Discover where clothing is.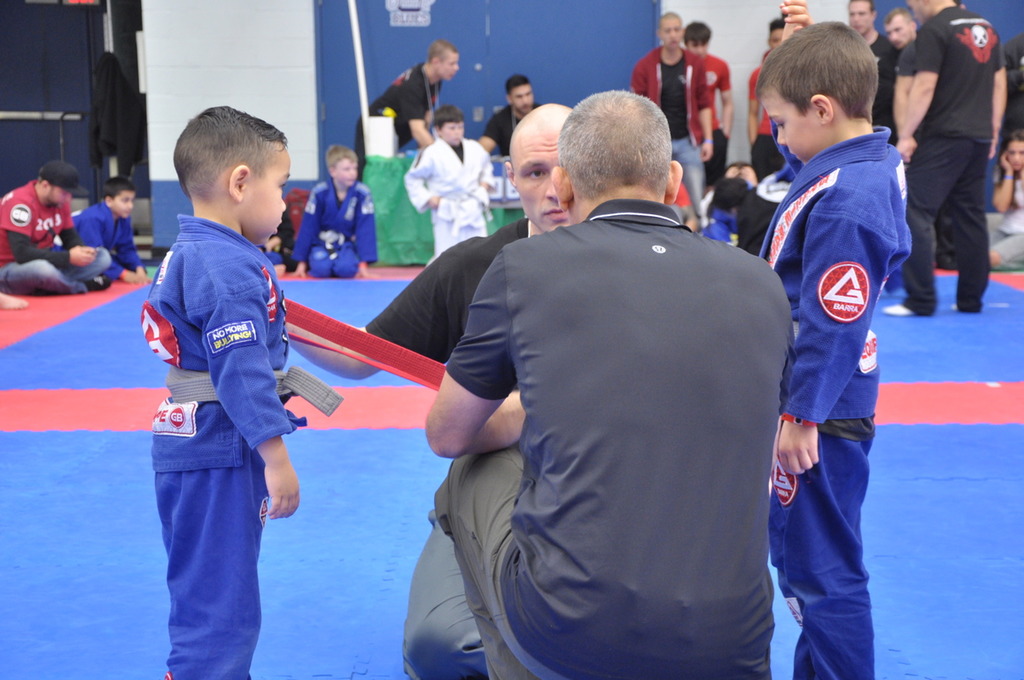
Discovered at {"x1": 712, "y1": 123, "x2": 731, "y2": 176}.
